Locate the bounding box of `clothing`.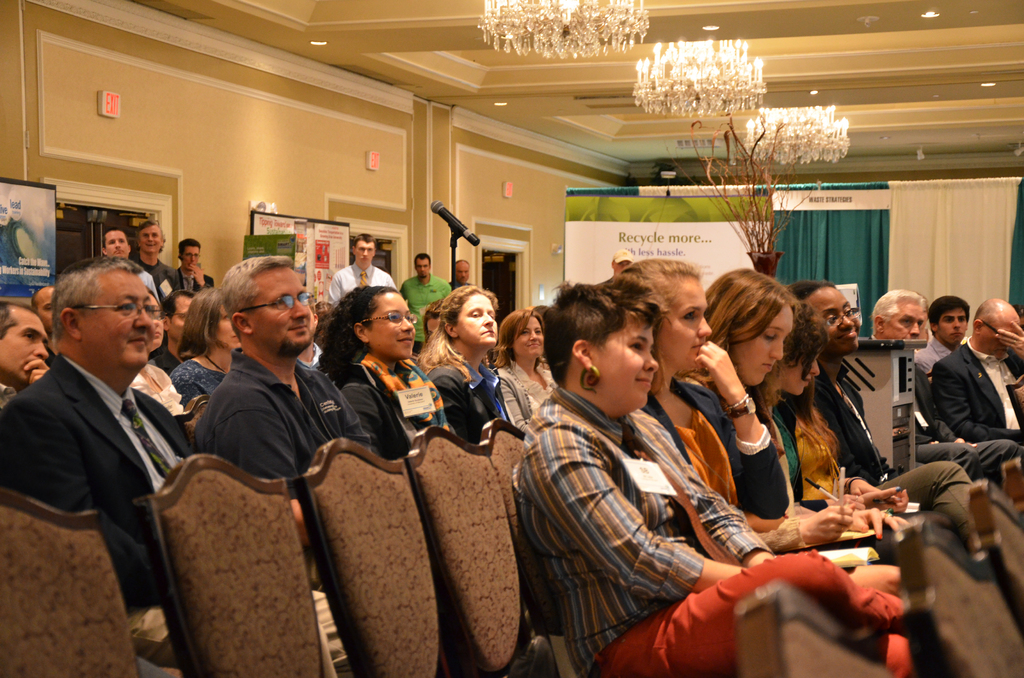
Bounding box: (915, 367, 1022, 491).
